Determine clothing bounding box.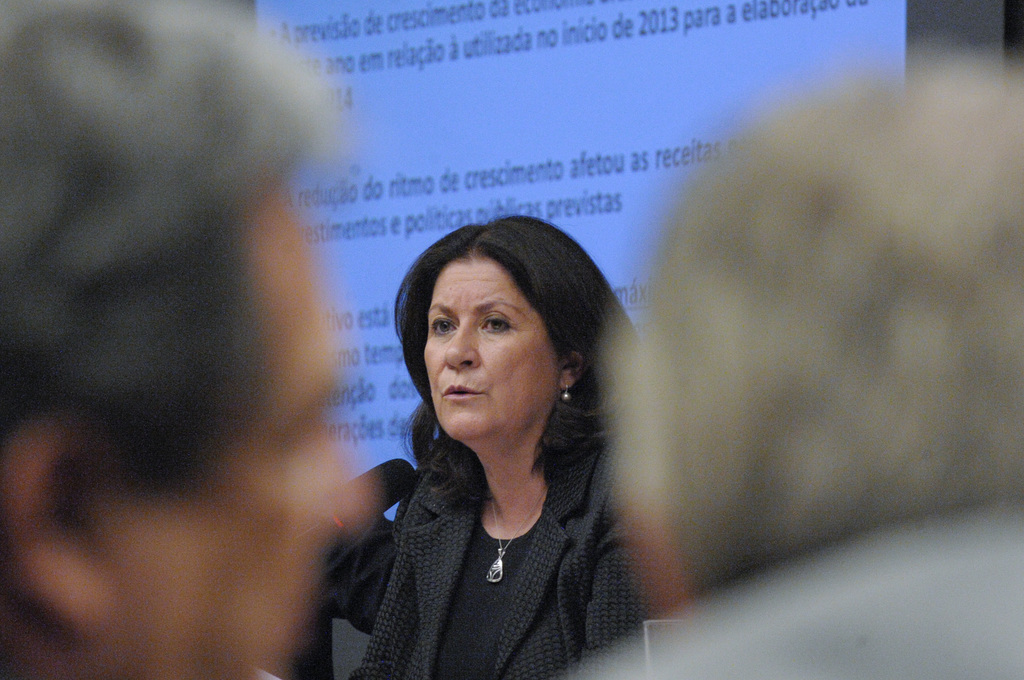
Determined: x1=314, y1=423, x2=668, y2=679.
